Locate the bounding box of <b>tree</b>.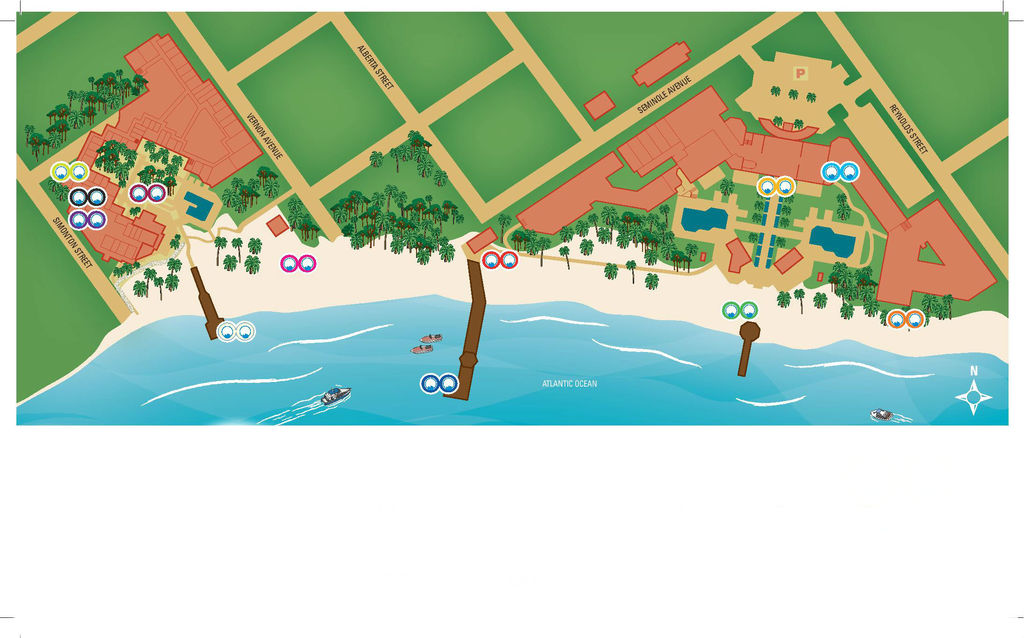
Bounding box: [642,280,666,295].
